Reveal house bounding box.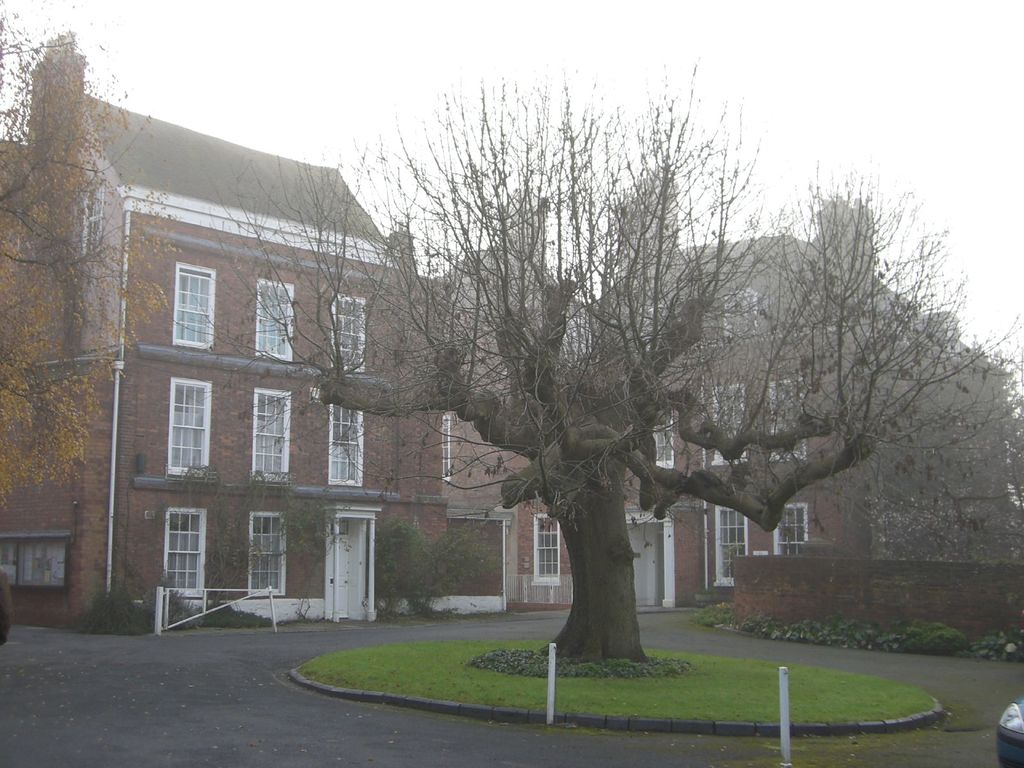
Revealed: 591:186:1000:609.
